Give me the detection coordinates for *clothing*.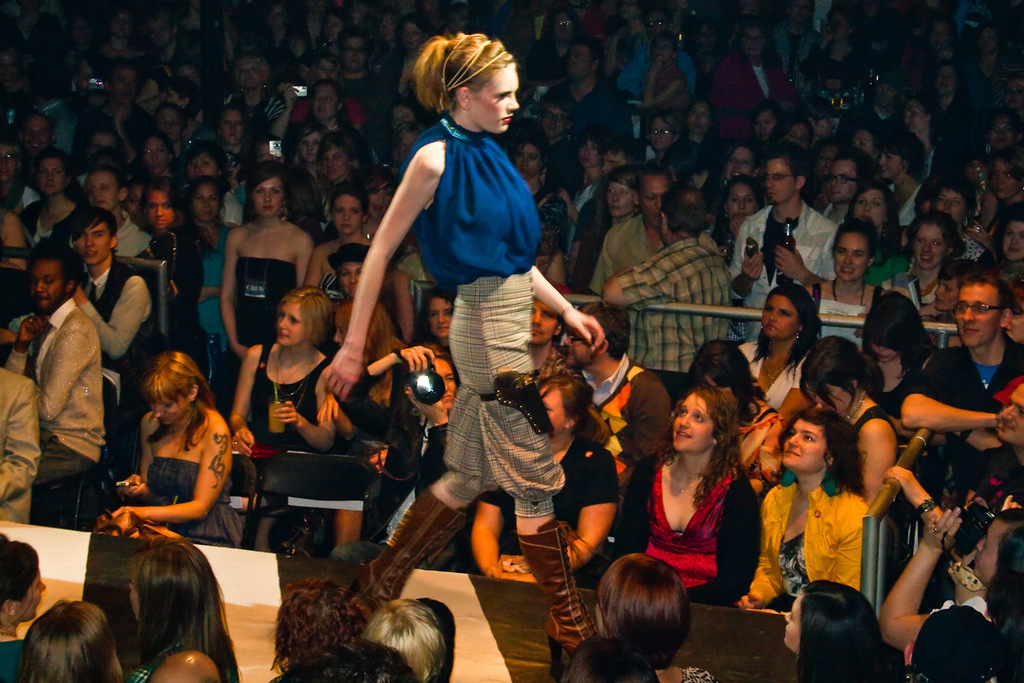
box(378, 79, 572, 573).
